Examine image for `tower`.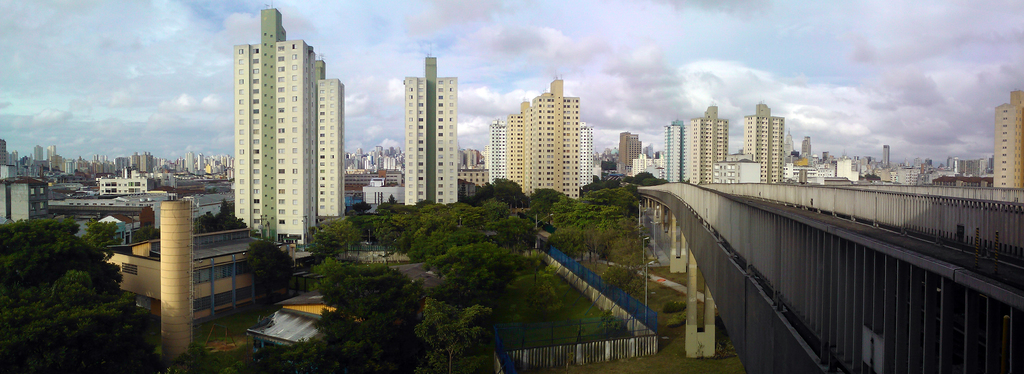
Examination result: detection(406, 60, 459, 213).
